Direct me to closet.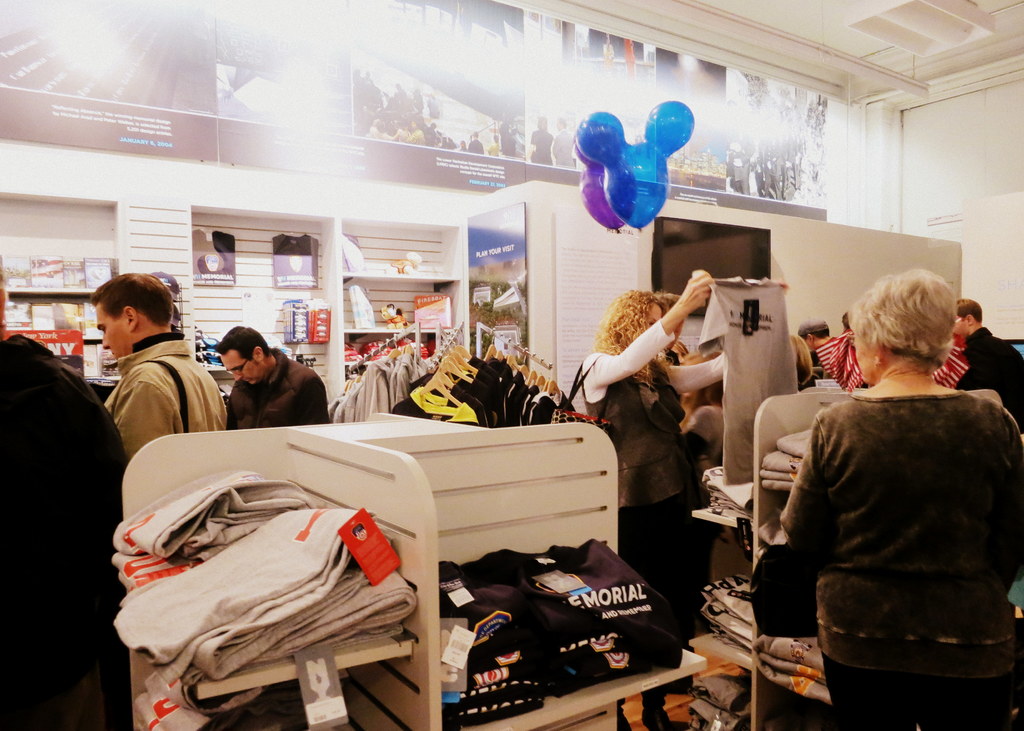
Direction: Rect(0, 198, 904, 674).
